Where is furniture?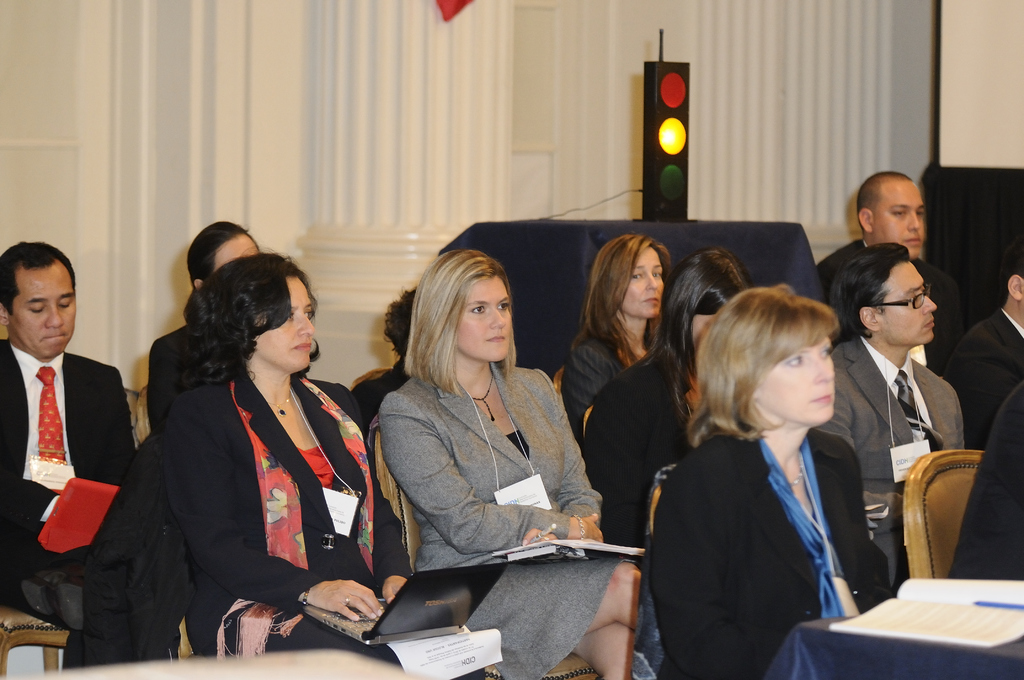
region(555, 368, 563, 400).
